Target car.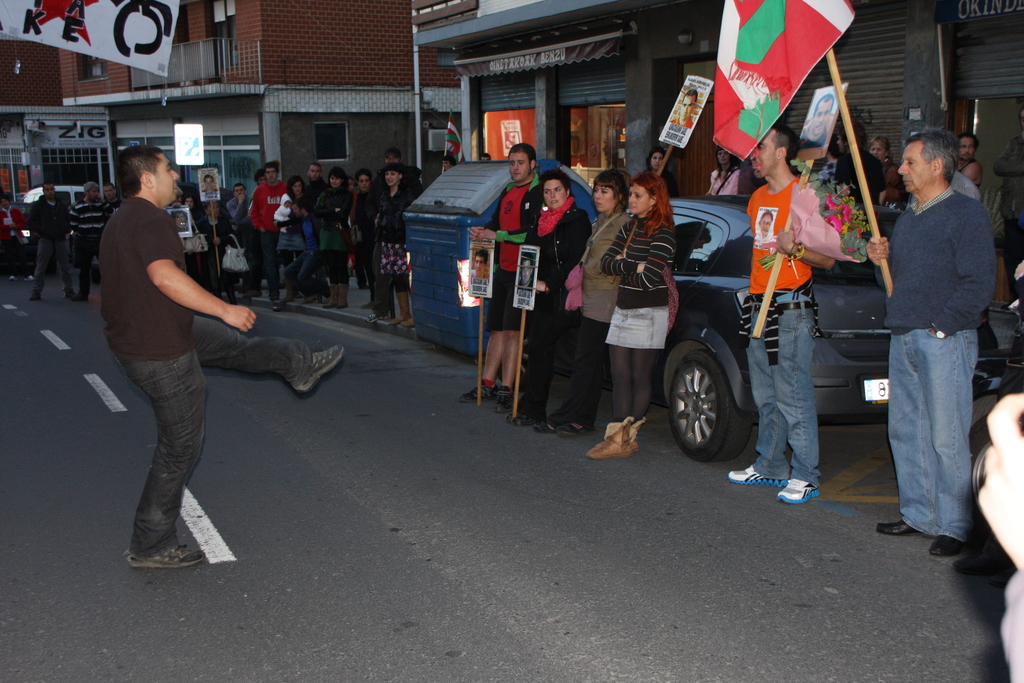
Target region: BBox(968, 358, 1023, 533).
